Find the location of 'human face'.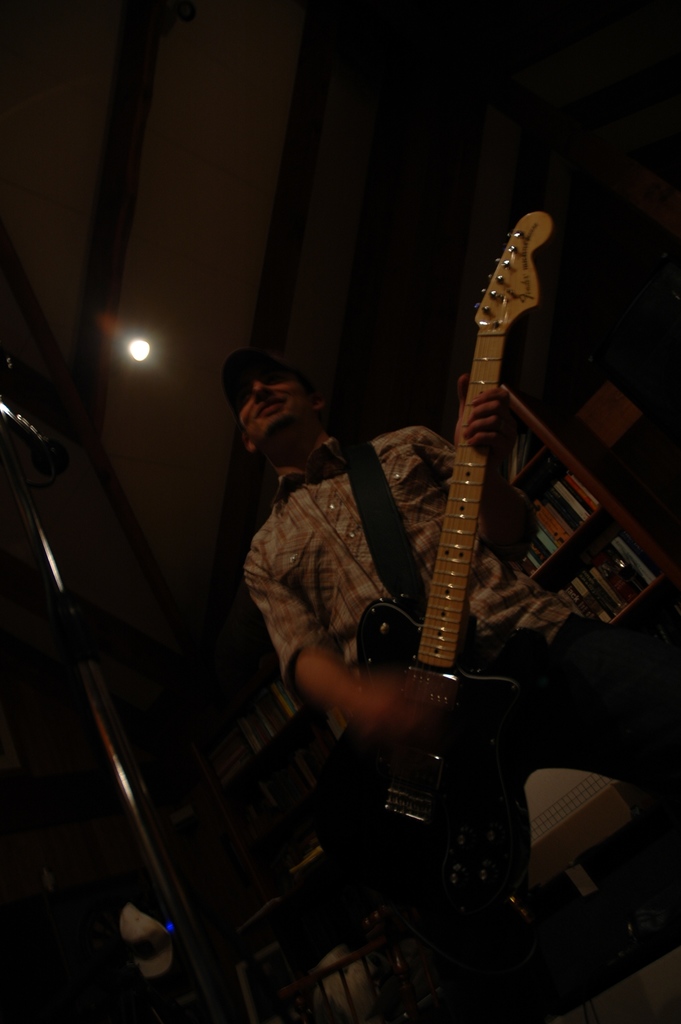
Location: region(231, 369, 311, 460).
